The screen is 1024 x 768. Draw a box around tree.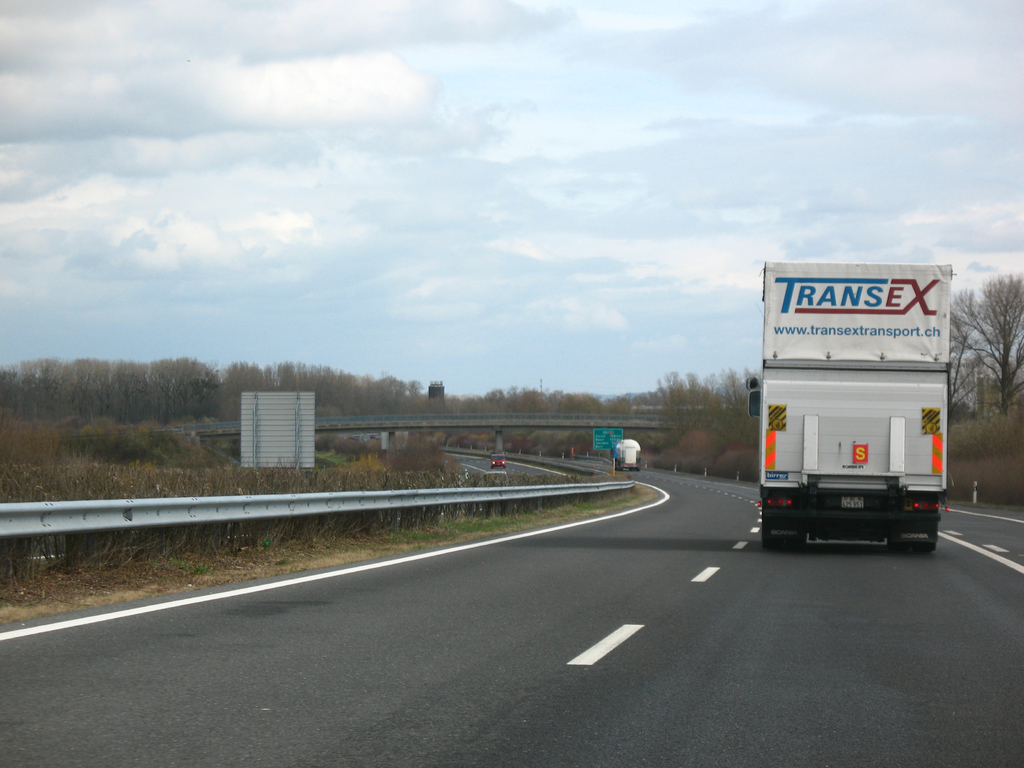
675 362 732 445.
